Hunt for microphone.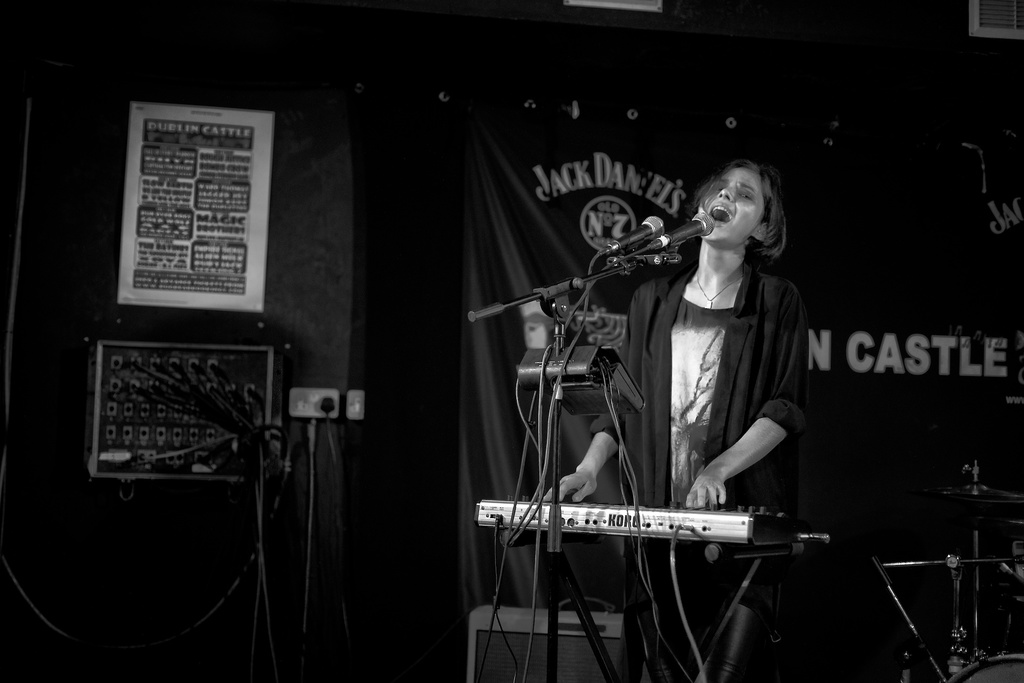
Hunted down at box(655, 209, 714, 245).
